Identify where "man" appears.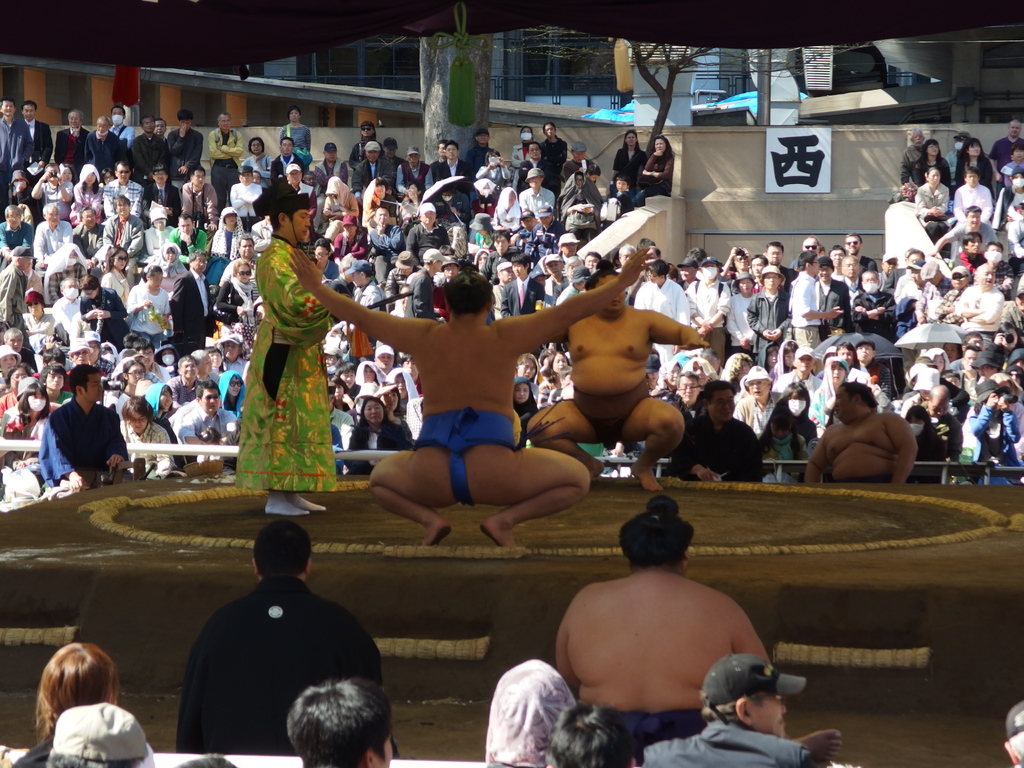
Appears at [886,249,919,292].
